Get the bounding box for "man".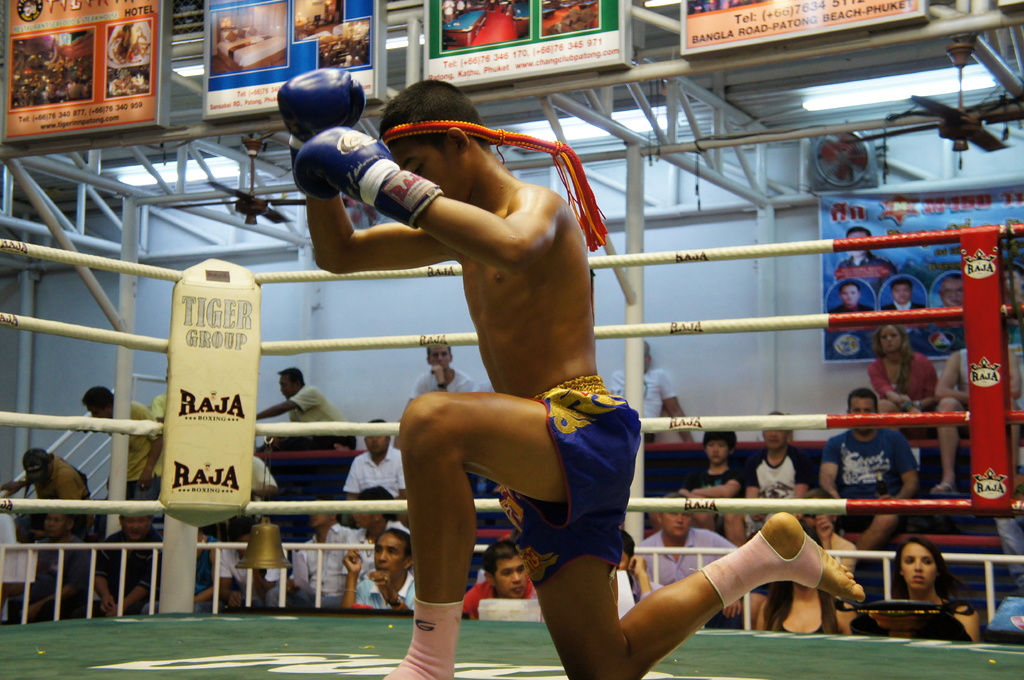
[left=109, top=521, right=224, bottom=613].
